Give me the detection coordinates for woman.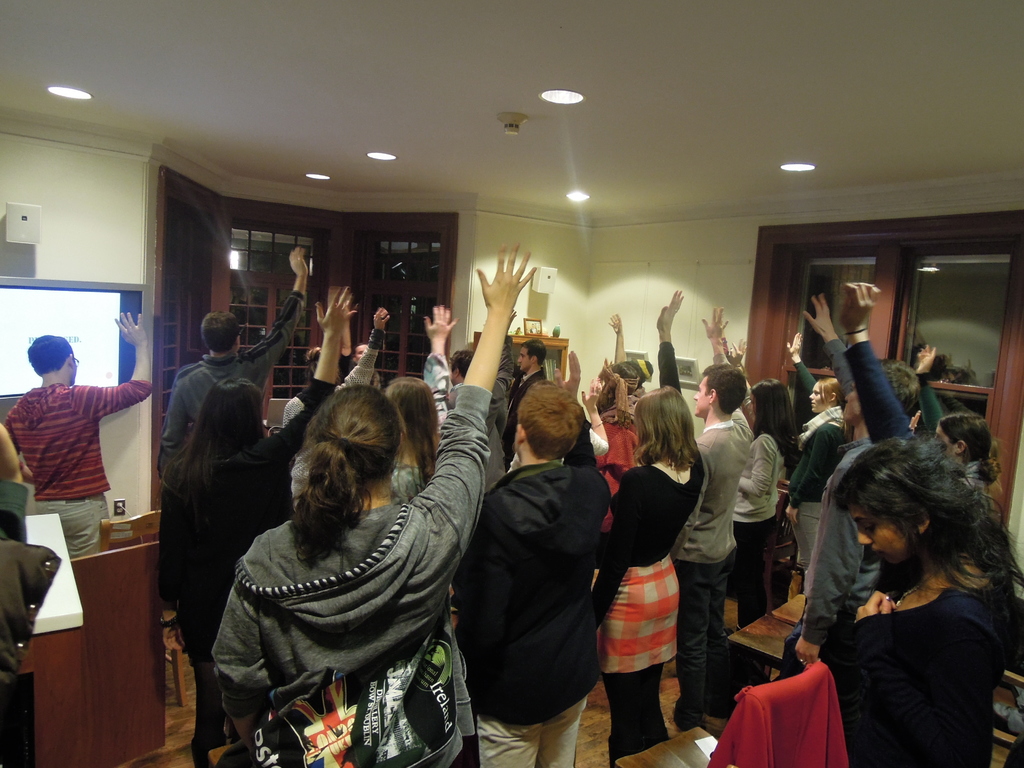
(831, 279, 1023, 767).
